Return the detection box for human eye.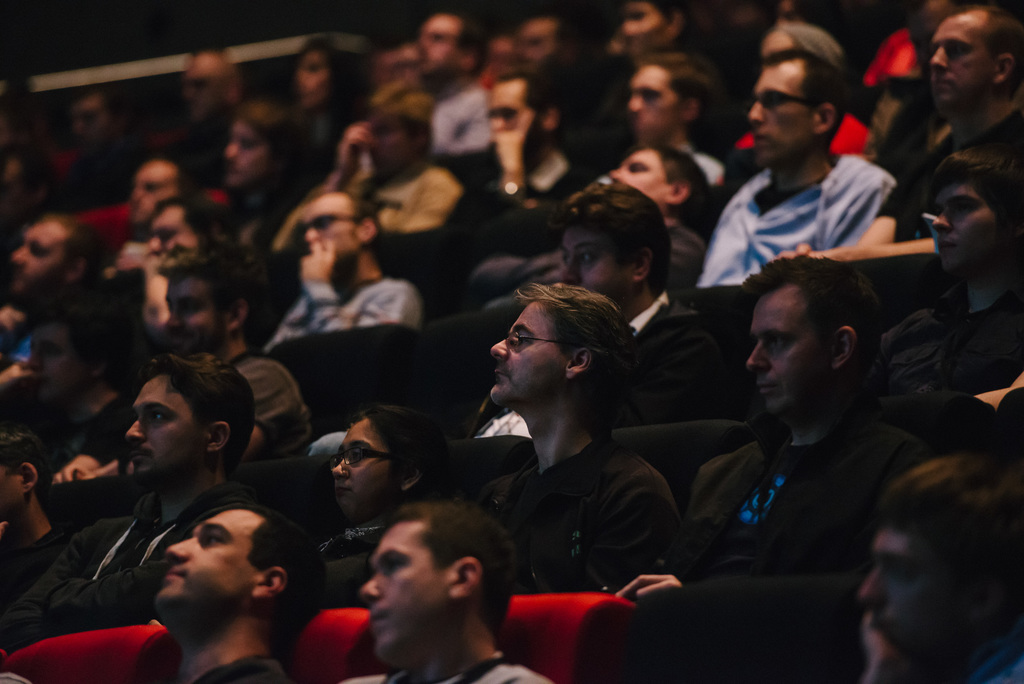
(199,529,225,548).
